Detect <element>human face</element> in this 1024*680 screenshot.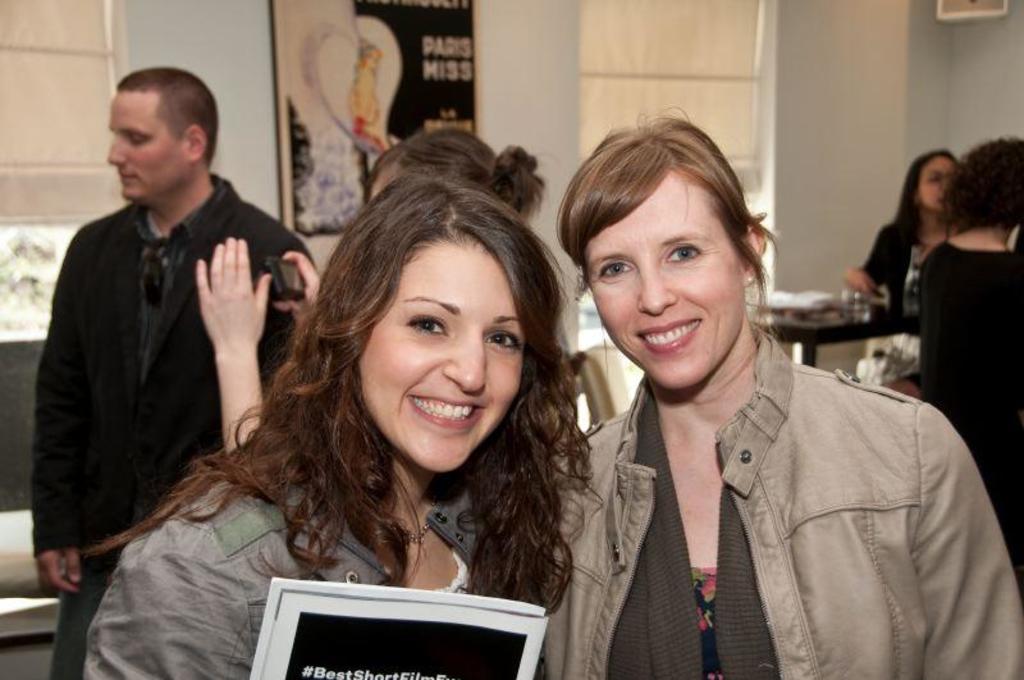
Detection: Rect(110, 92, 184, 198).
